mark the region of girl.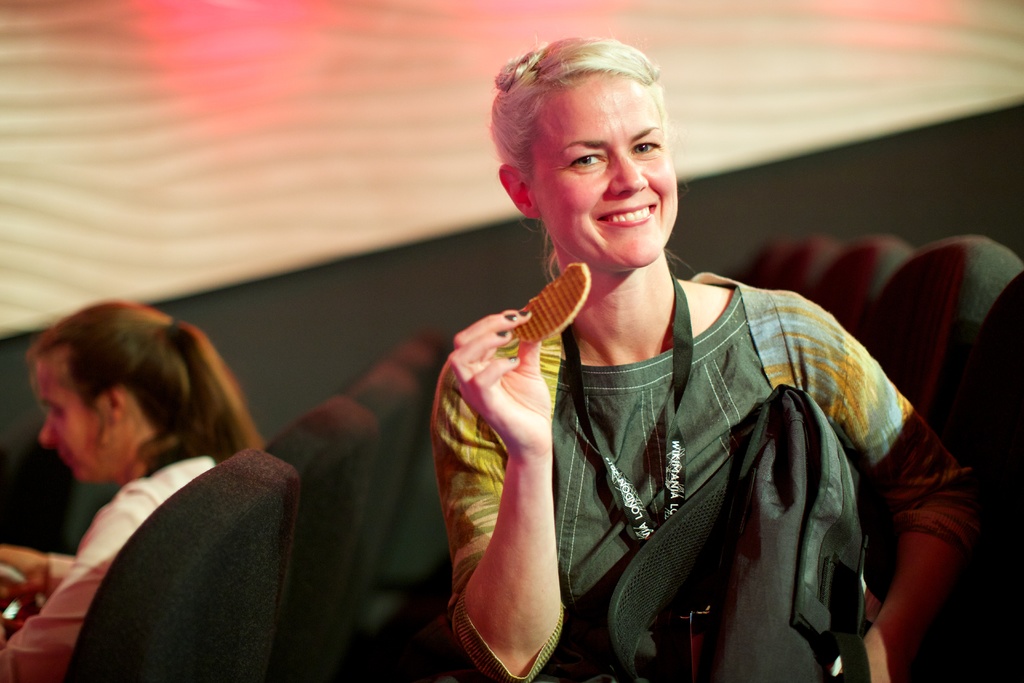
Region: {"left": 433, "top": 35, "right": 970, "bottom": 682}.
